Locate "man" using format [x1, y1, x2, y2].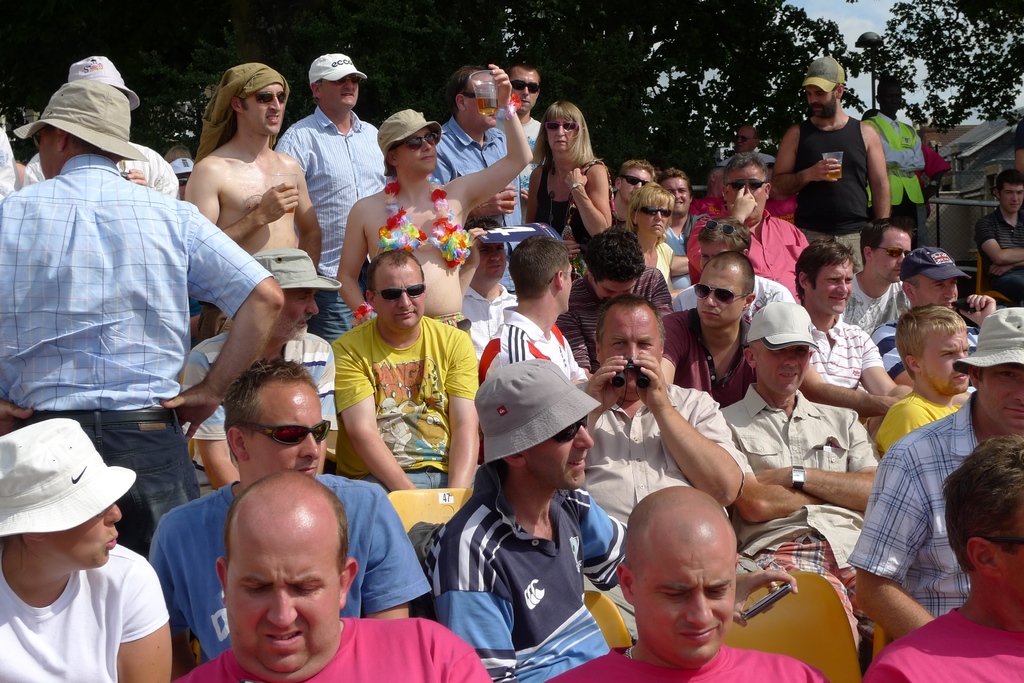
[980, 170, 1023, 300].
